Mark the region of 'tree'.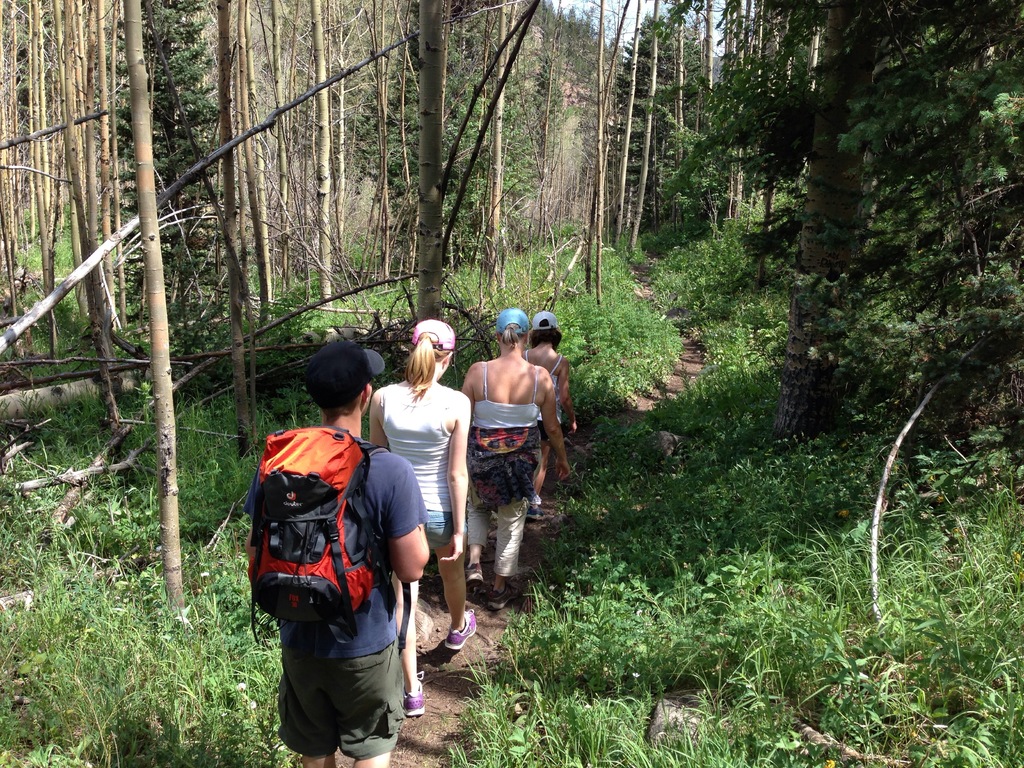
Region: <bbox>787, 0, 885, 436</bbox>.
